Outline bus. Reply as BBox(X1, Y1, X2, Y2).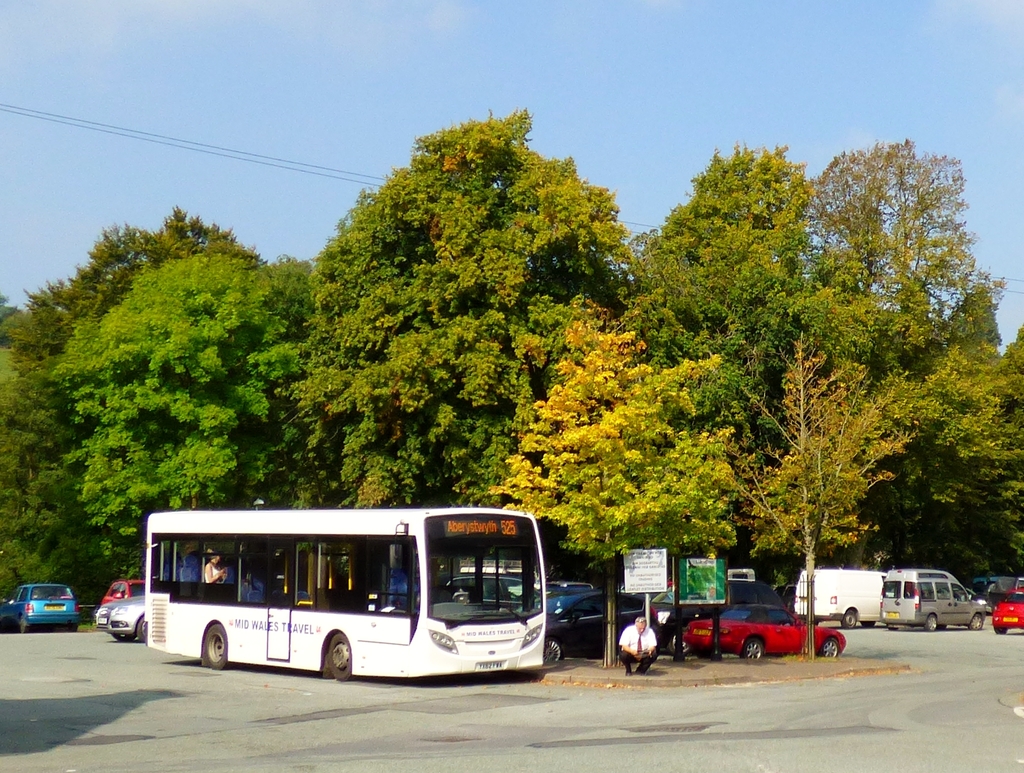
BBox(142, 506, 550, 687).
